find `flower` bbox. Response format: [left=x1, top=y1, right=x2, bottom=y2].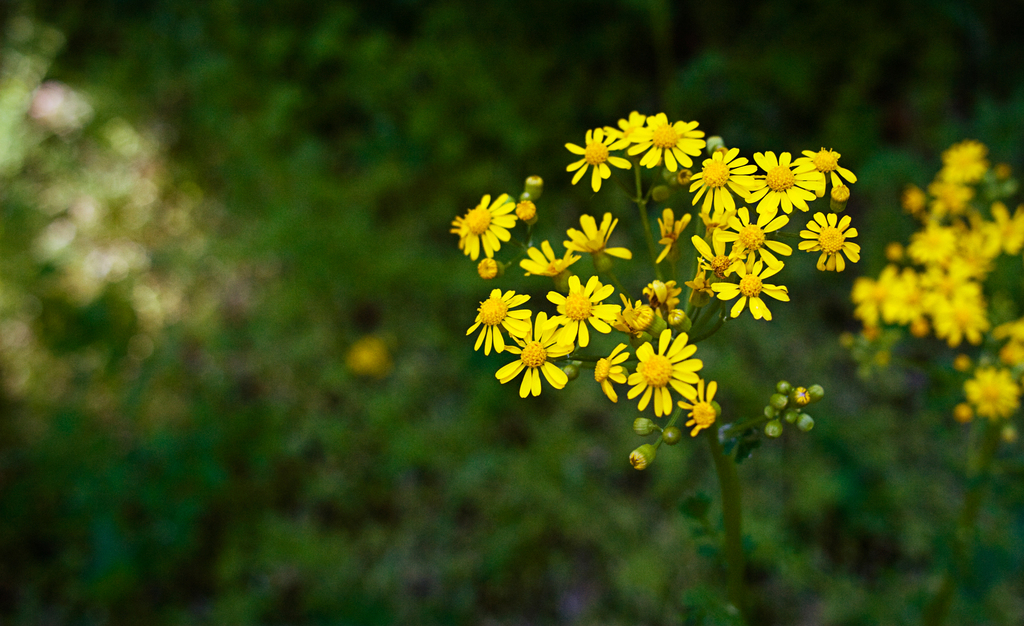
[left=689, top=146, right=755, bottom=217].
